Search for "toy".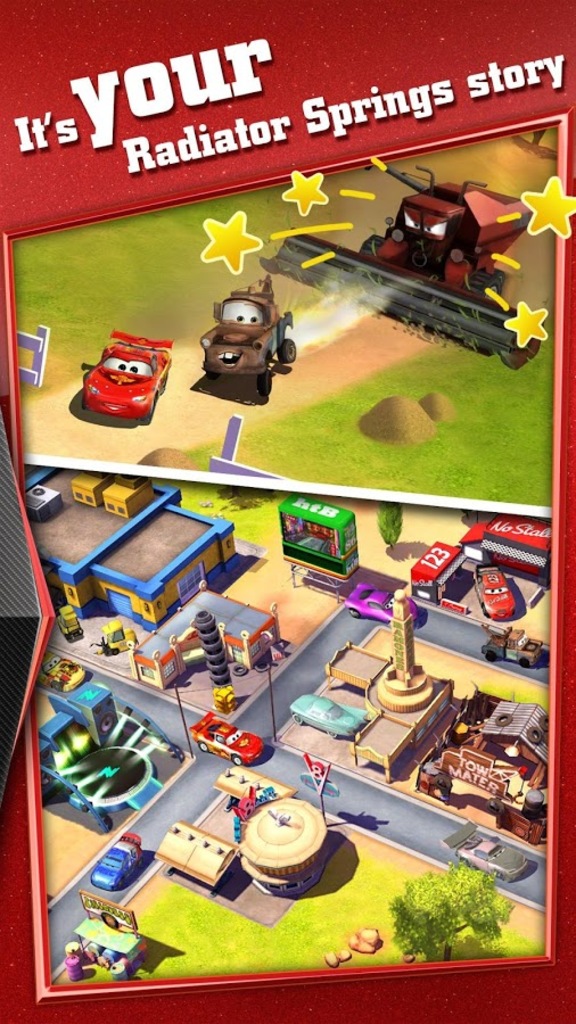
Found at Rect(153, 826, 247, 886).
